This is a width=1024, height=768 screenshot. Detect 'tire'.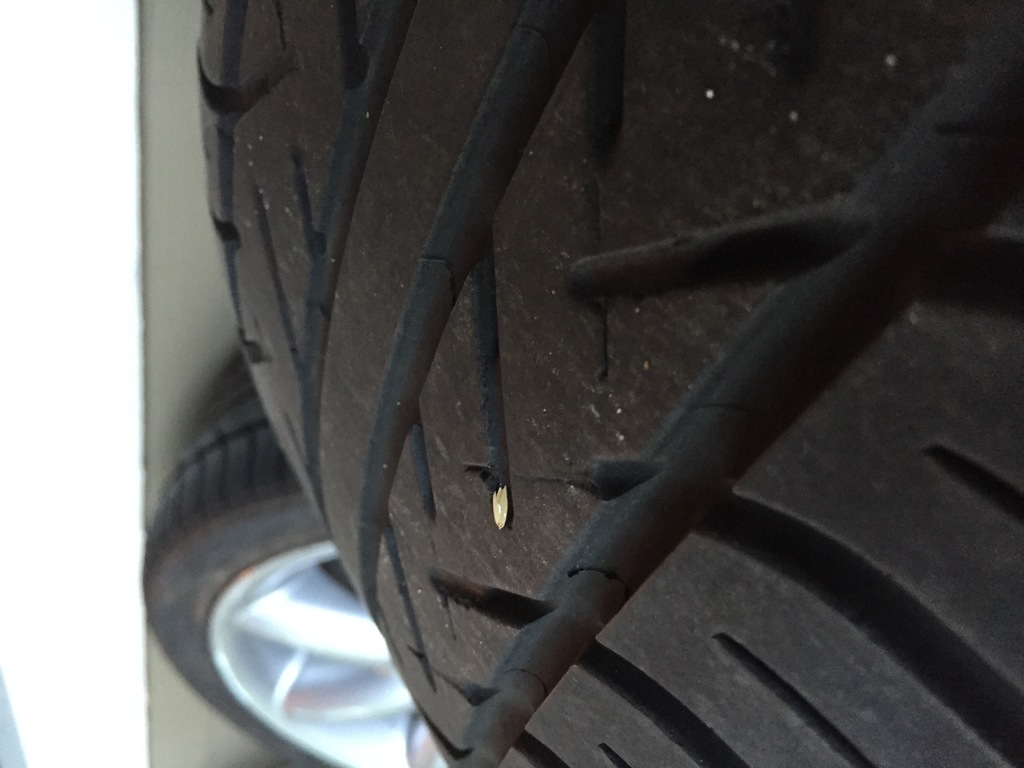
region(142, 369, 452, 767).
